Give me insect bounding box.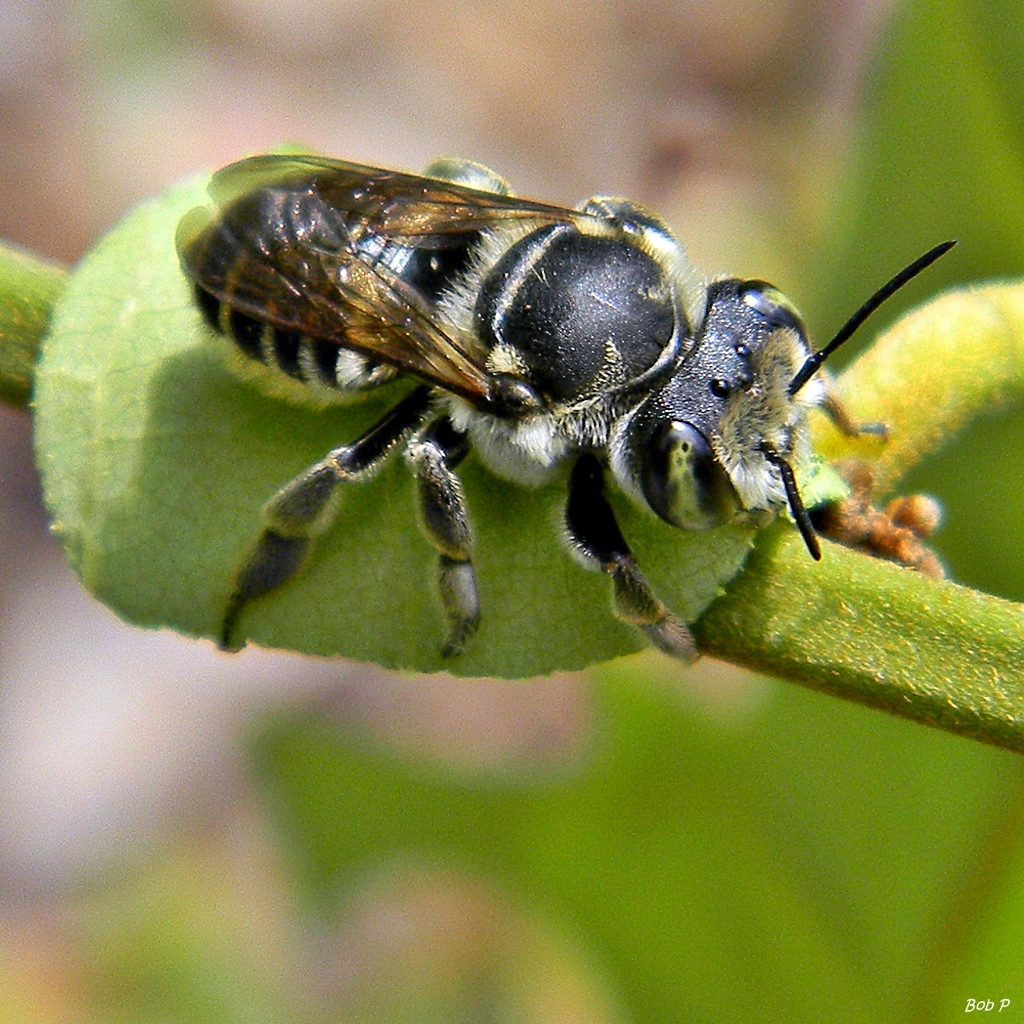
box(167, 155, 954, 664).
